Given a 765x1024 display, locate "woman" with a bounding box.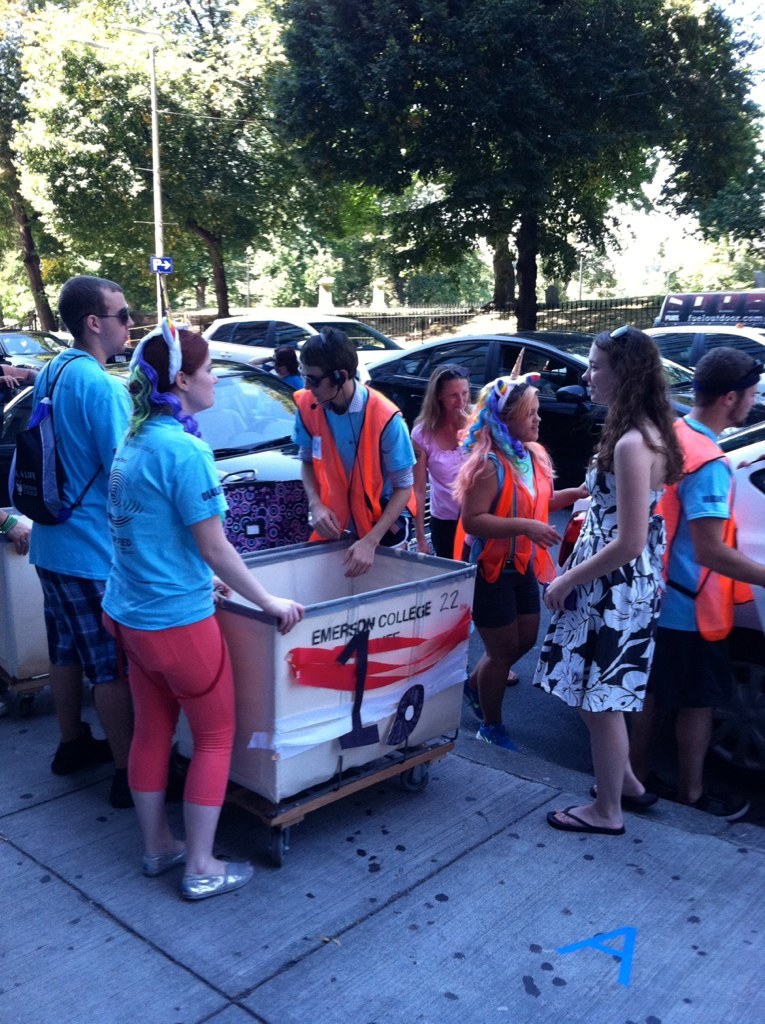
Located: bbox=[102, 325, 304, 903].
